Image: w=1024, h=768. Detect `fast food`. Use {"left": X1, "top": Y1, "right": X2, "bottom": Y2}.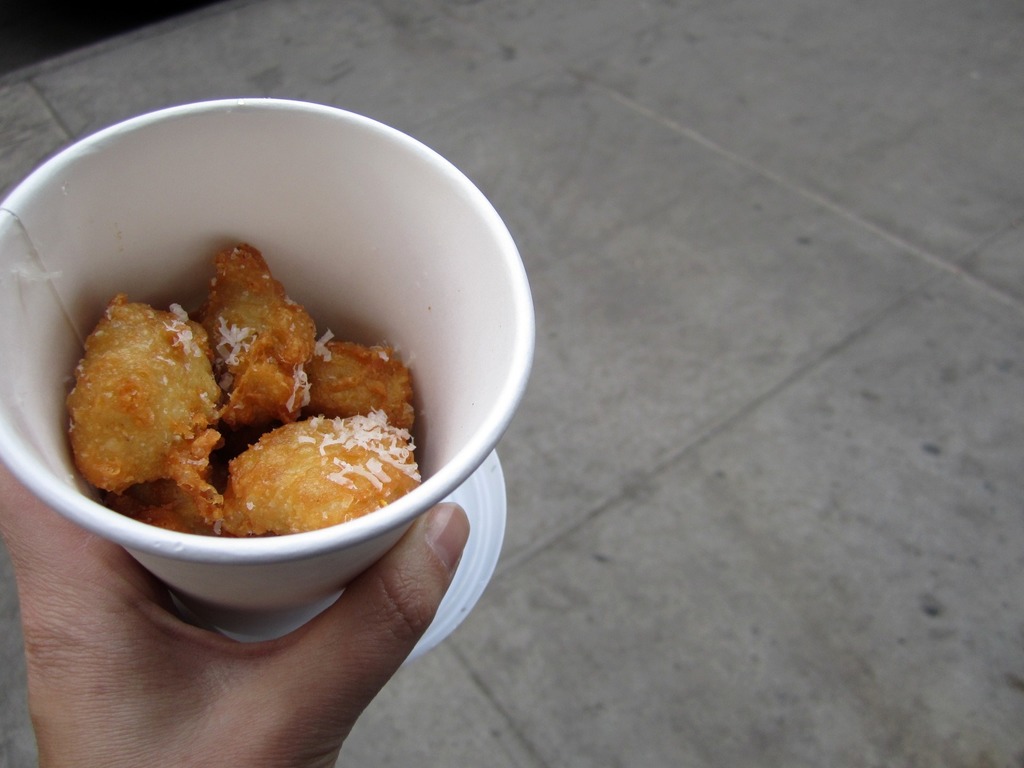
{"left": 207, "top": 403, "right": 428, "bottom": 541}.
